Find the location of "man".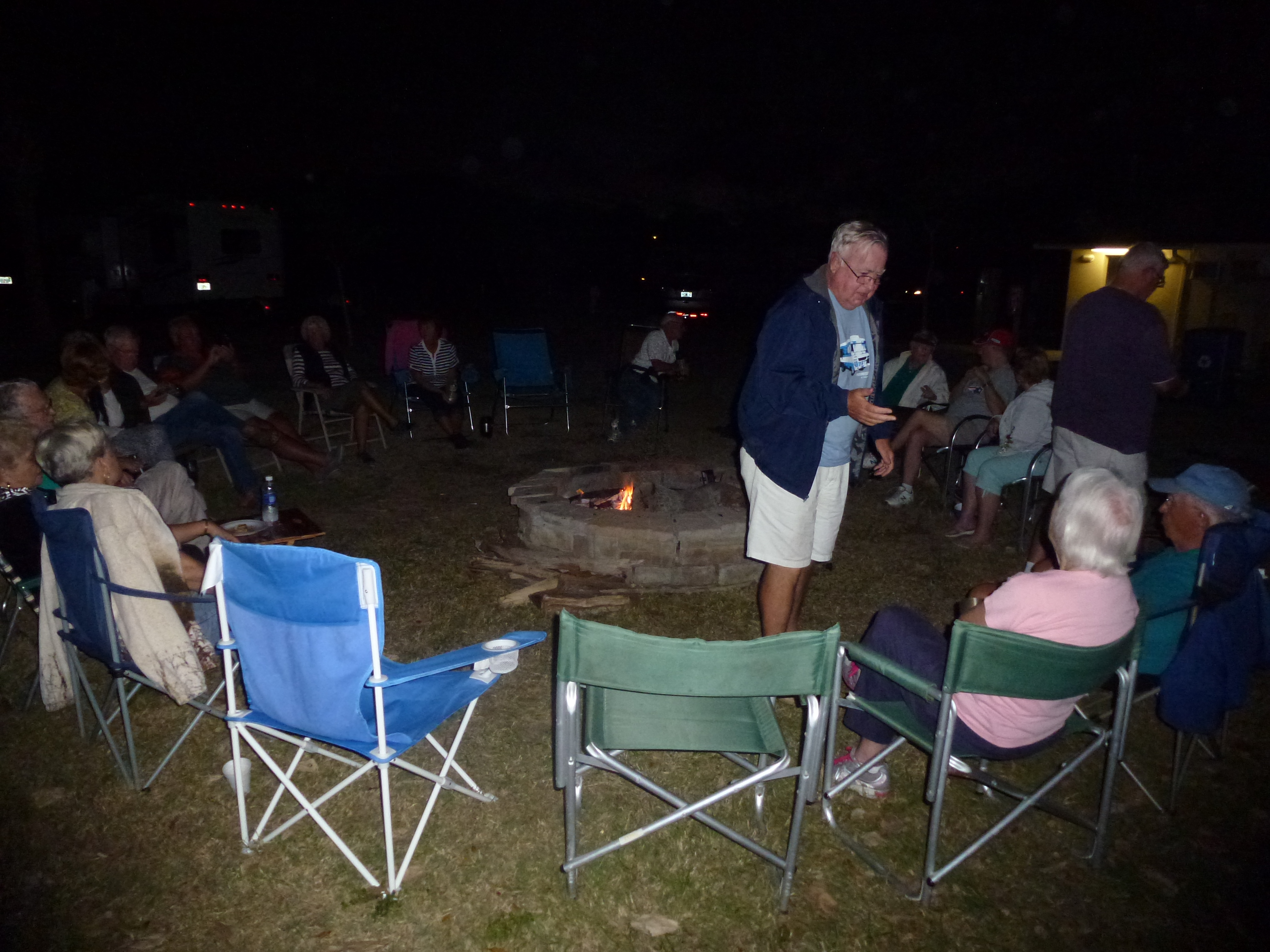
Location: 57 94 84 138.
